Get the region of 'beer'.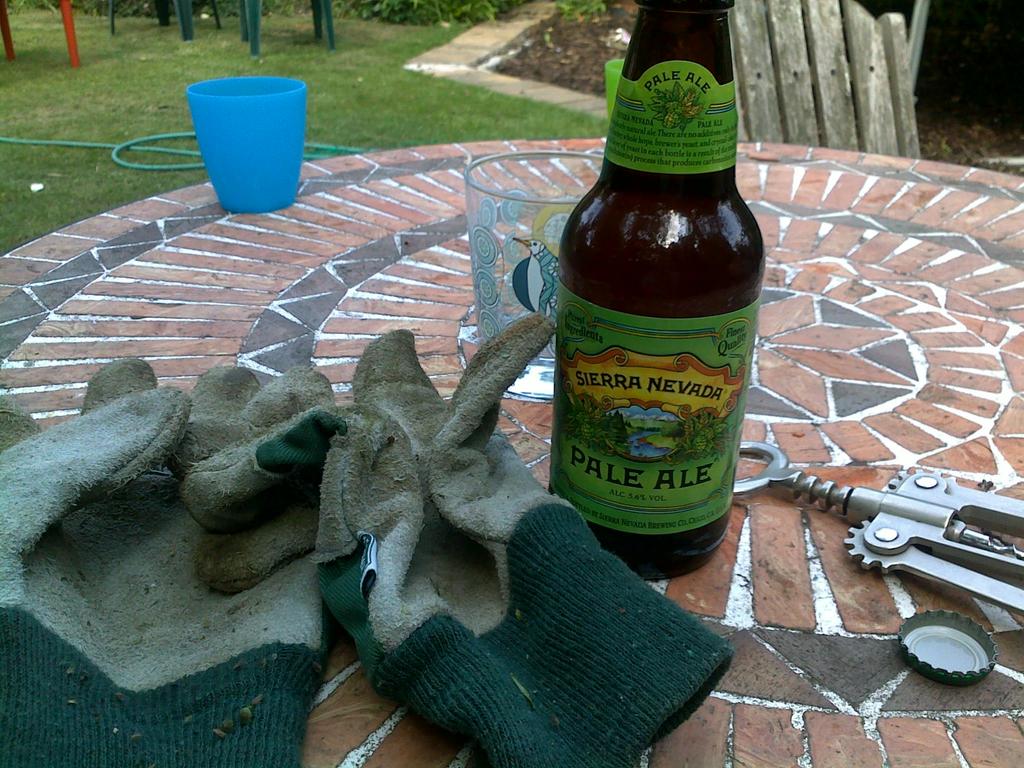
548 0 766 579.
